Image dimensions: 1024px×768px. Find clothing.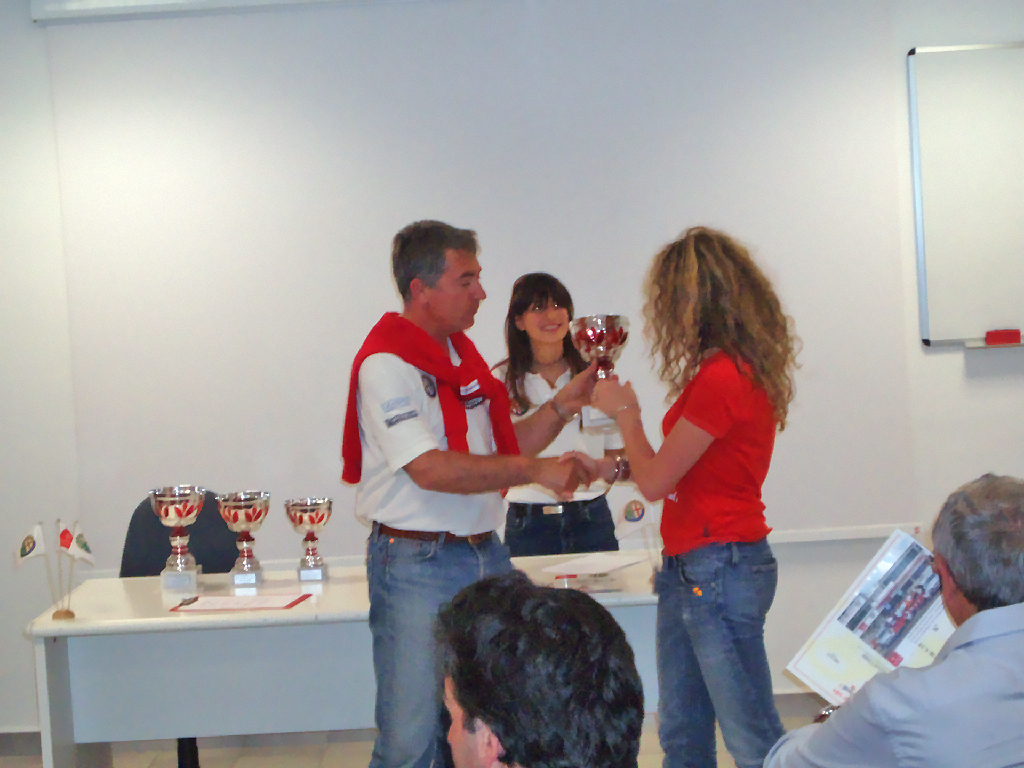
652 335 787 767.
